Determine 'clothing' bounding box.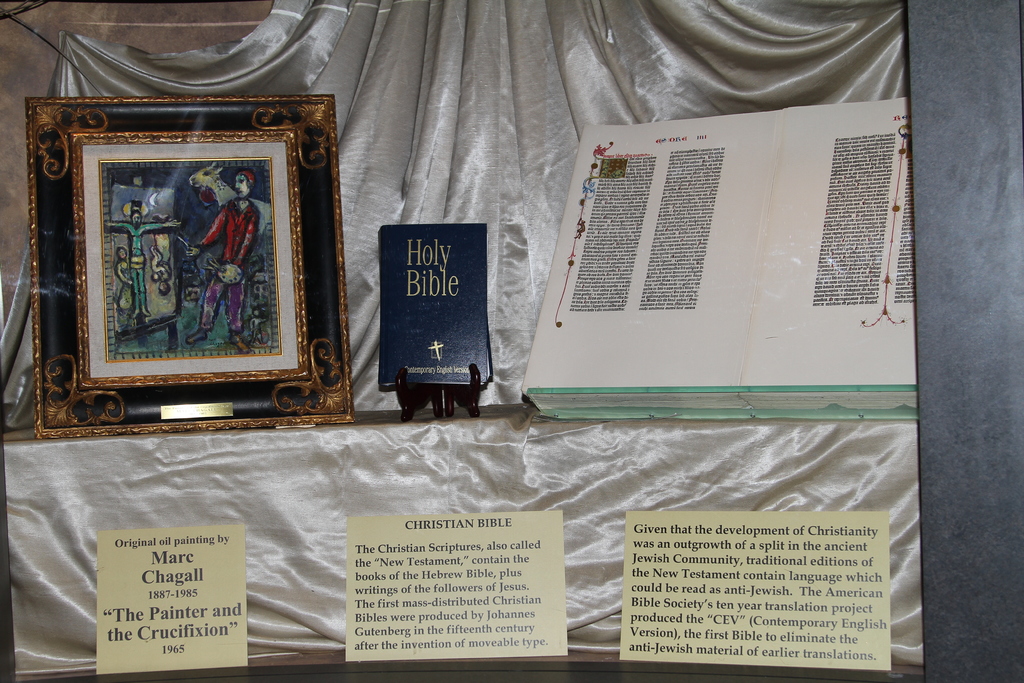
Determined: <region>197, 197, 263, 339</region>.
